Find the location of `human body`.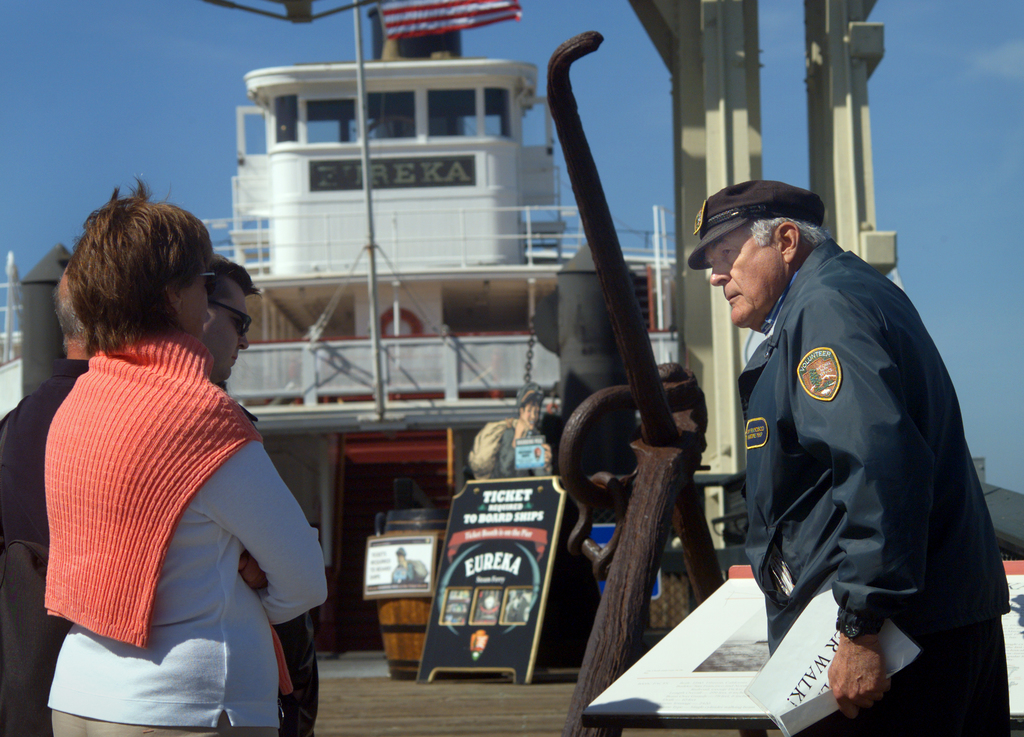
Location: select_region(736, 242, 1007, 736).
